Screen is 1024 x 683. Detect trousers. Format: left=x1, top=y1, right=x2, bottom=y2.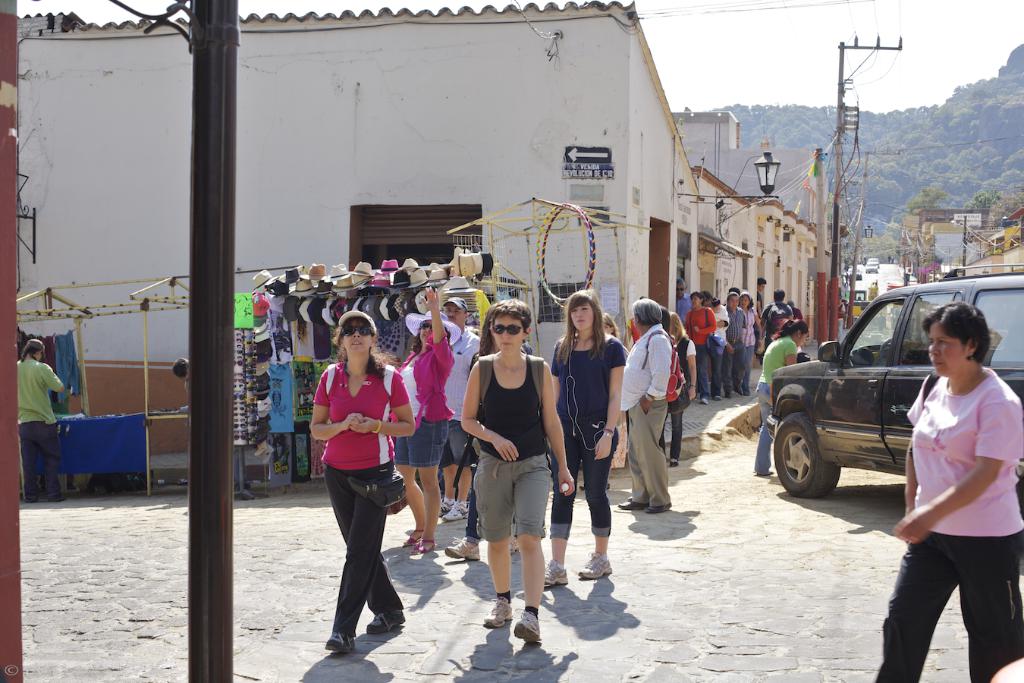
left=875, top=527, right=1023, bottom=682.
